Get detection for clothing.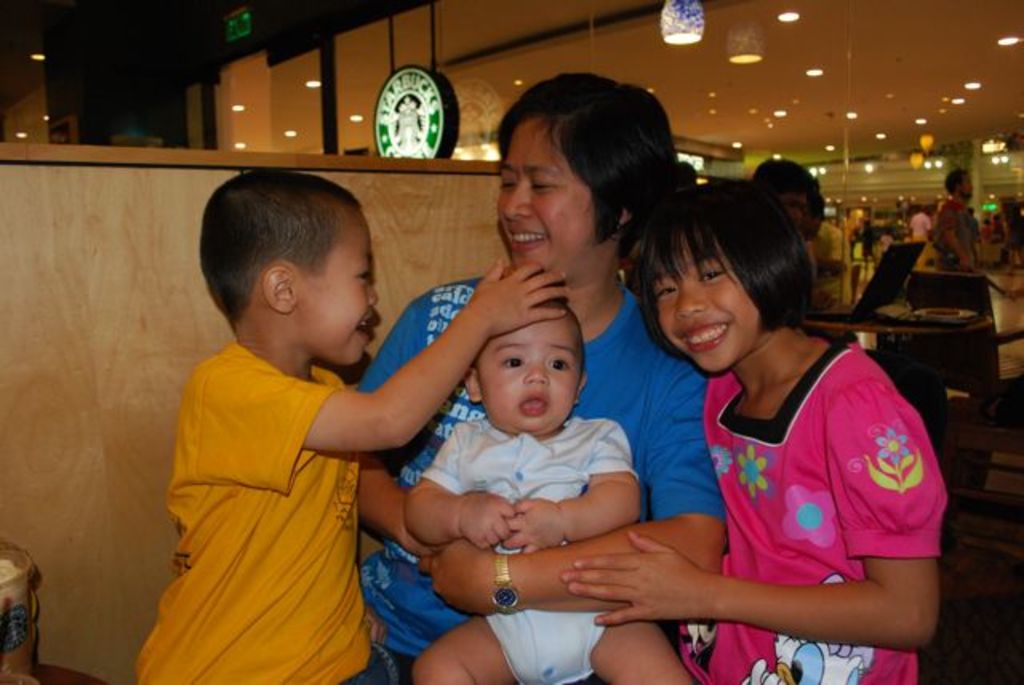
Detection: pyautogui.locateOnScreen(858, 226, 874, 258).
